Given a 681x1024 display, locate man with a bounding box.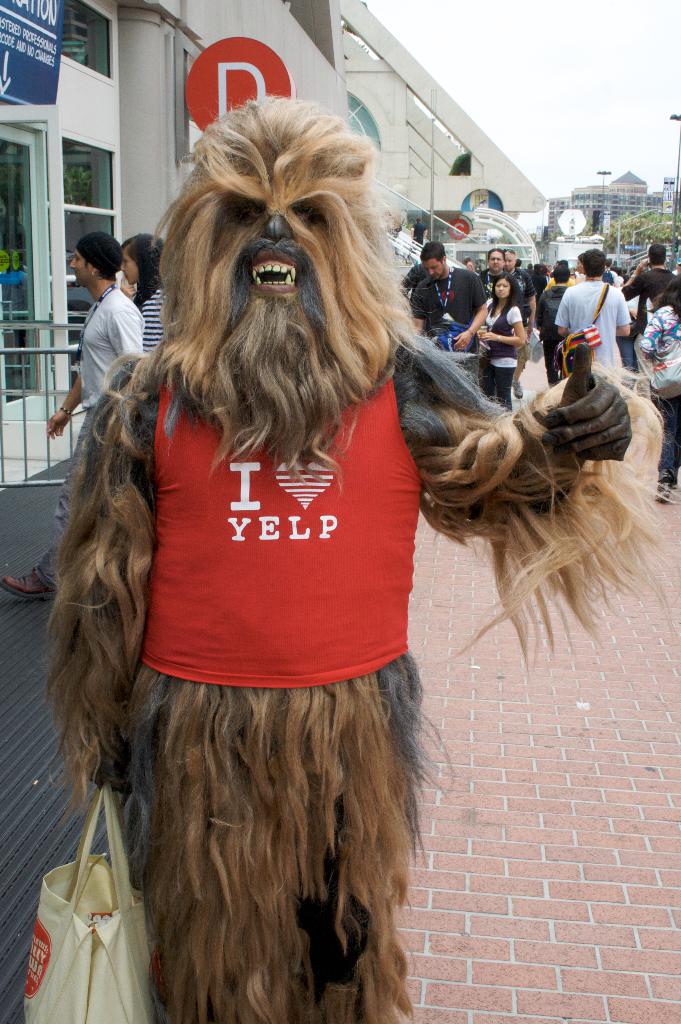
Located: (x1=3, y1=233, x2=149, y2=595).
